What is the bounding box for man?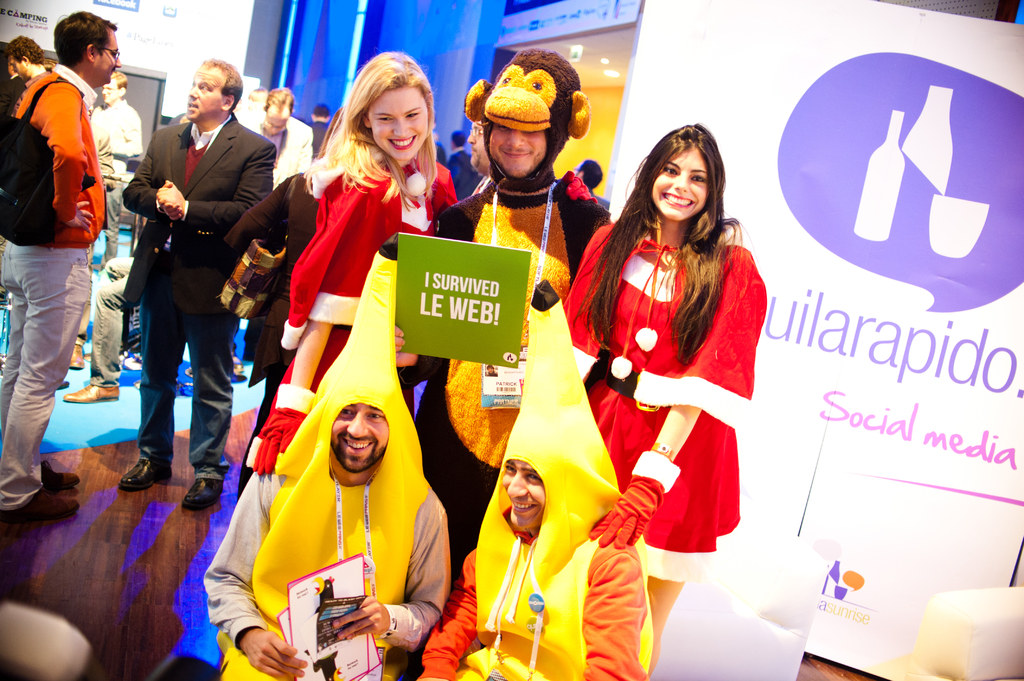
x1=575 y1=159 x2=604 y2=201.
